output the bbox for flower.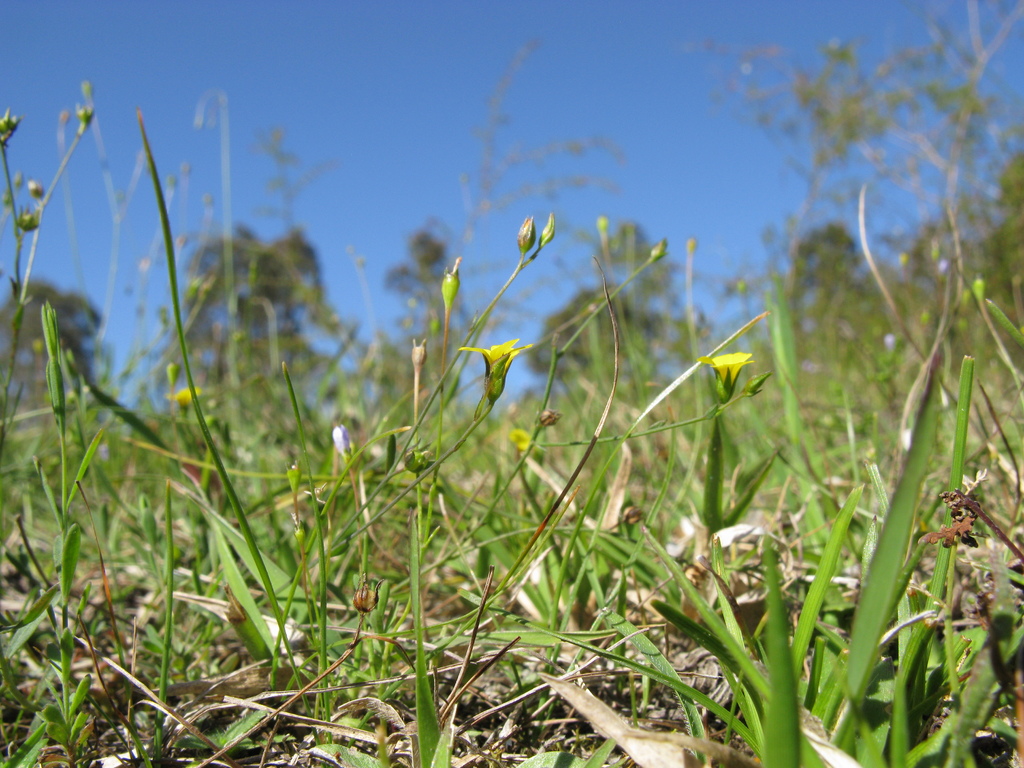
x1=510, y1=429, x2=527, y2=450.
